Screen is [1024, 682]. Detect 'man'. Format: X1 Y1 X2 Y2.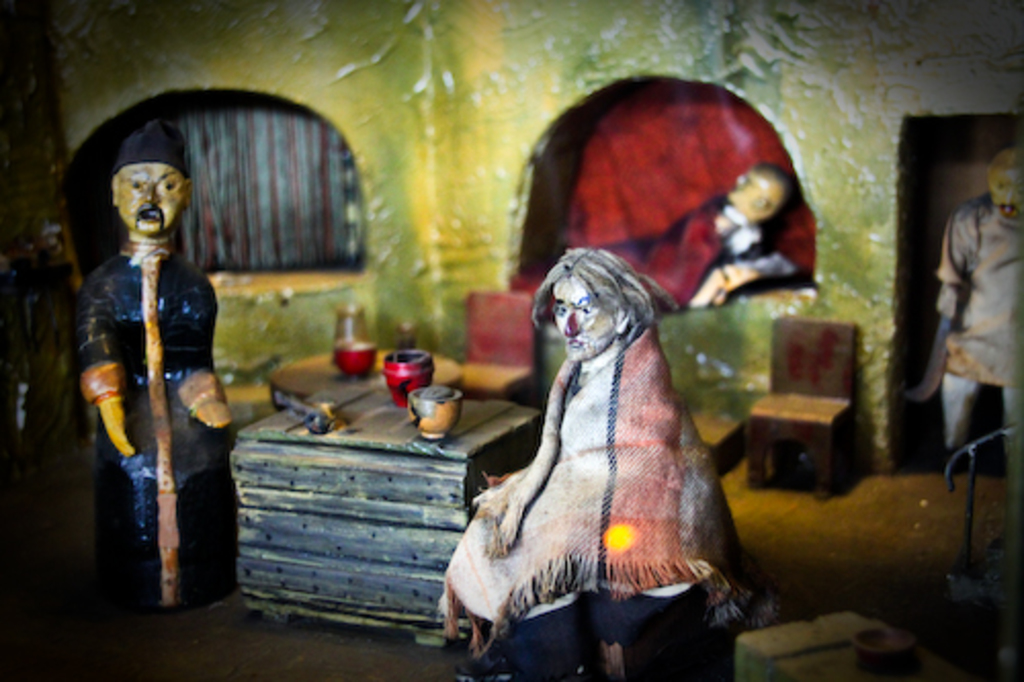
920 156 1022 475.
